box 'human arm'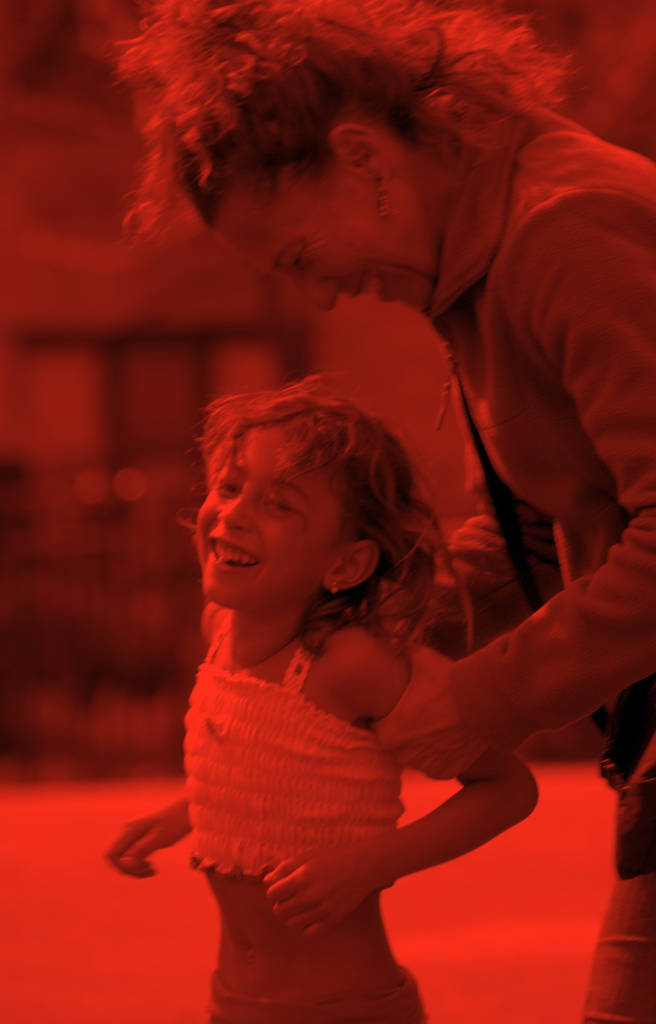
{"left": 266, "top": 644, "right": 534, "bottom": 931}
